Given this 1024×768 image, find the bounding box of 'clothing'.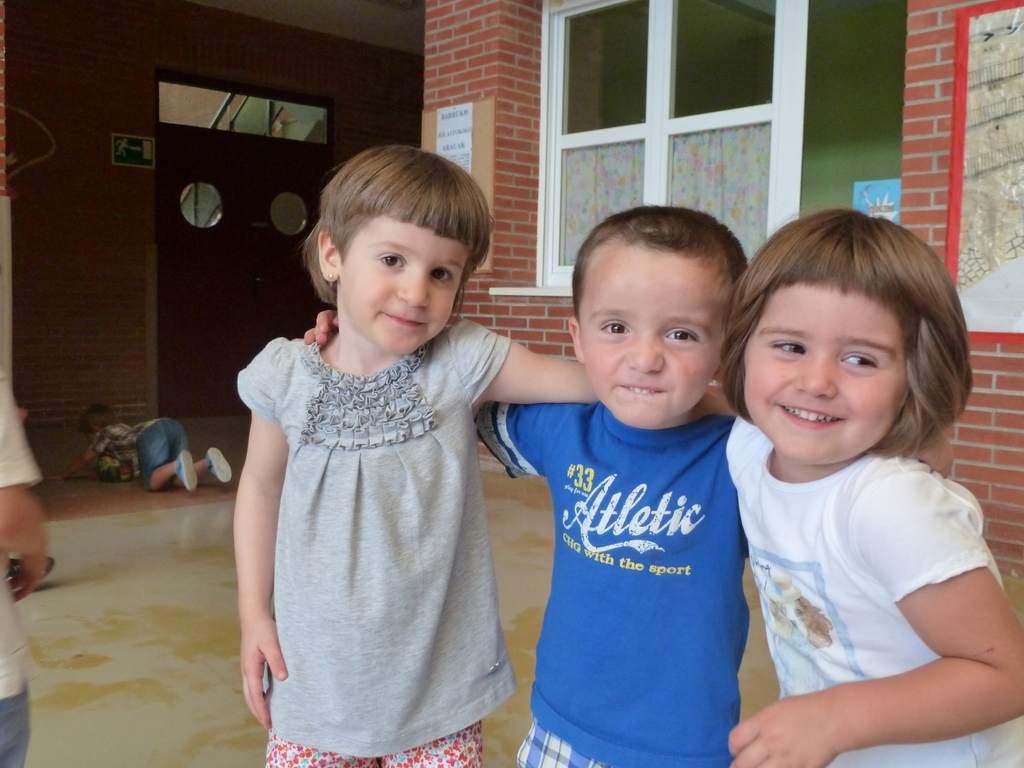
bbox=[516, 345, 762, 748].
